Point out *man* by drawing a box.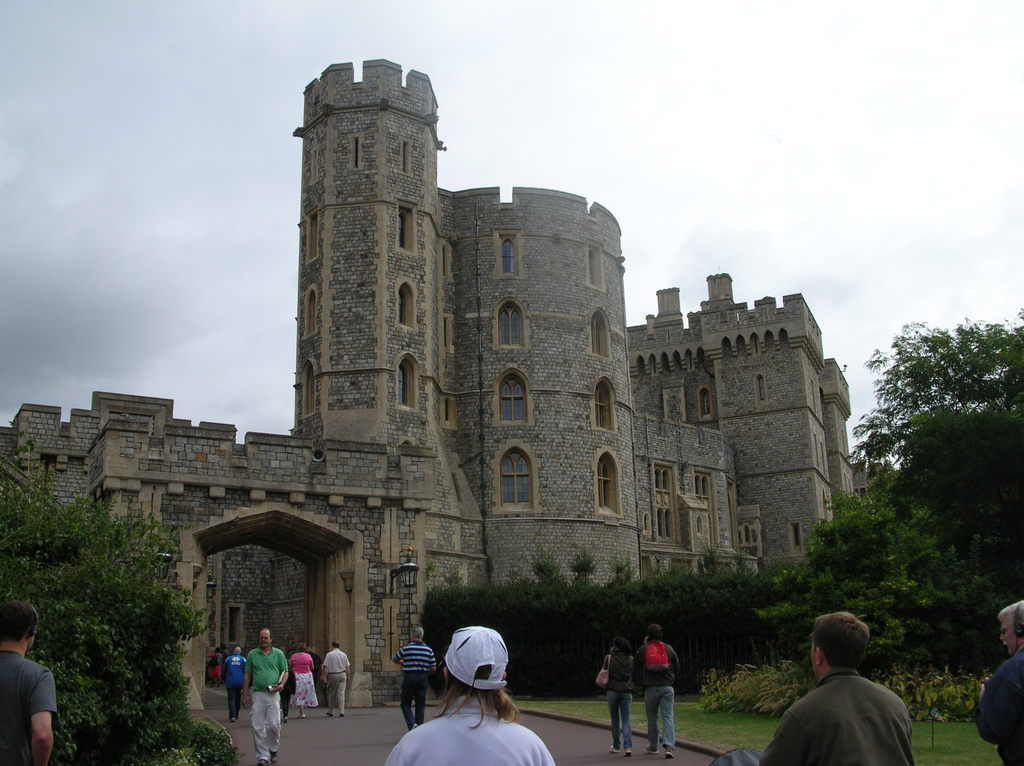
detection(0, 600, 61, 765).
